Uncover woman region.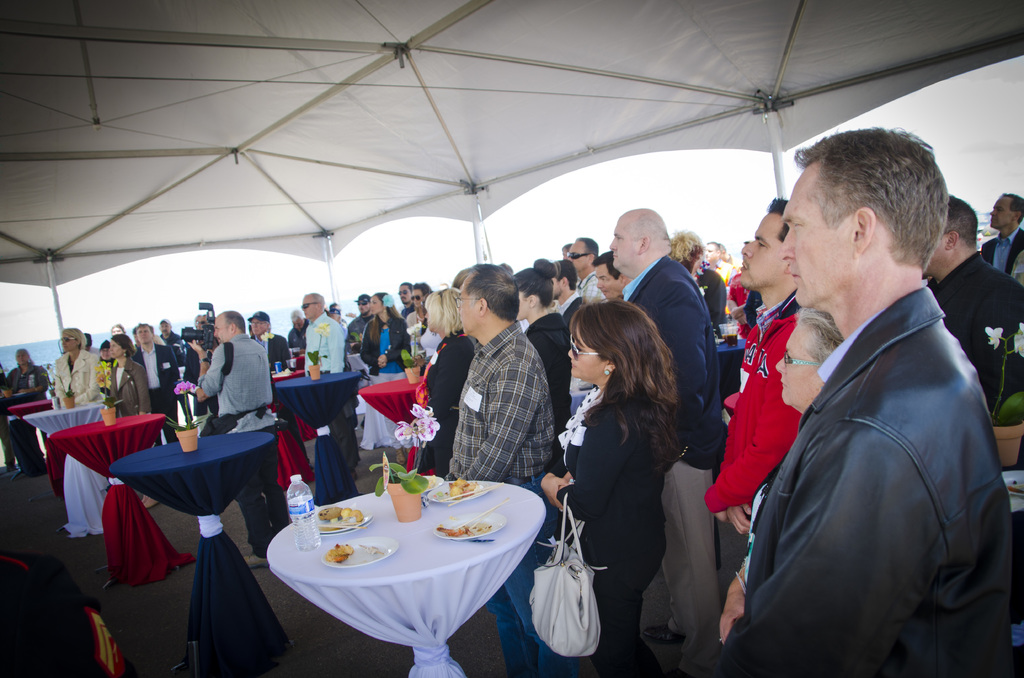
Uncovered: [left=358, top=289, right=415, bottom=377].
